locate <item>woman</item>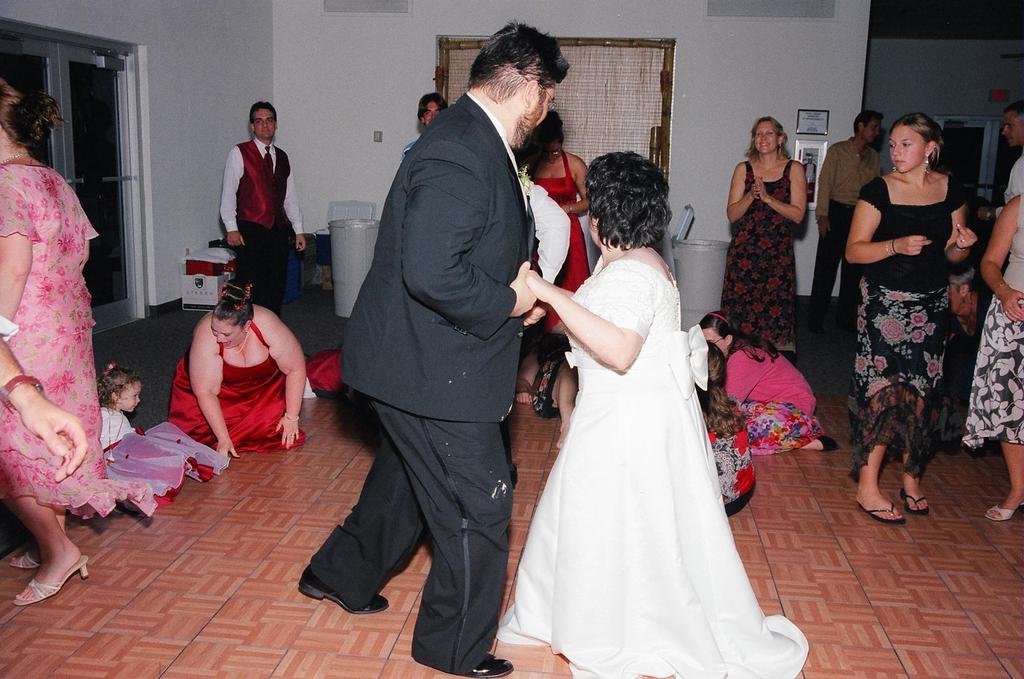
518,133,776,668
